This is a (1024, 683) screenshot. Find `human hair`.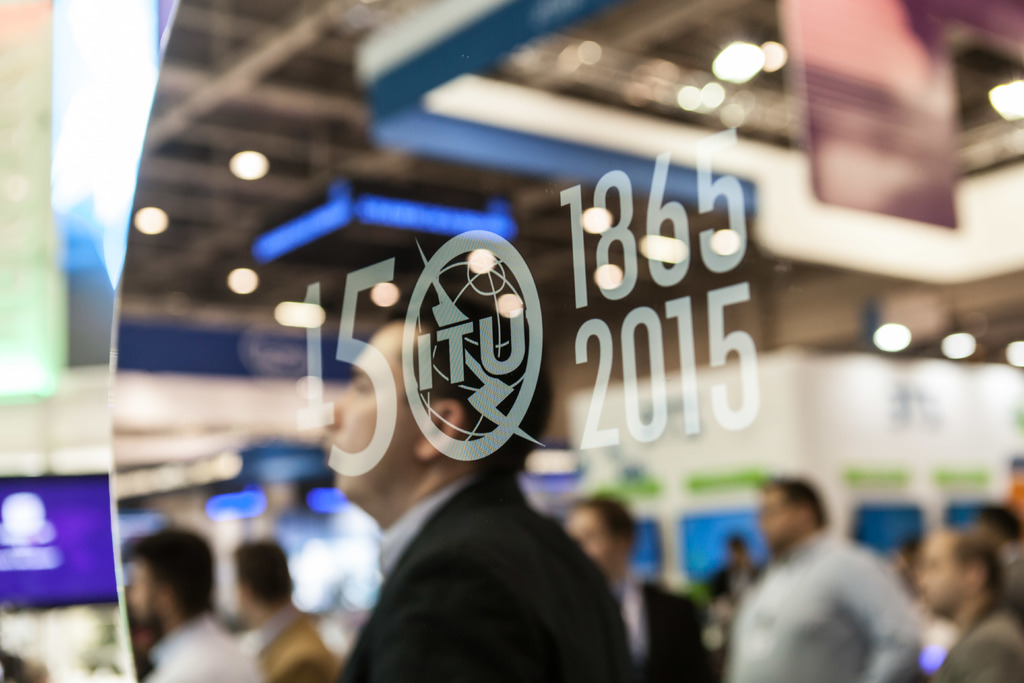
Bounding box: 978 502 1023 541.
